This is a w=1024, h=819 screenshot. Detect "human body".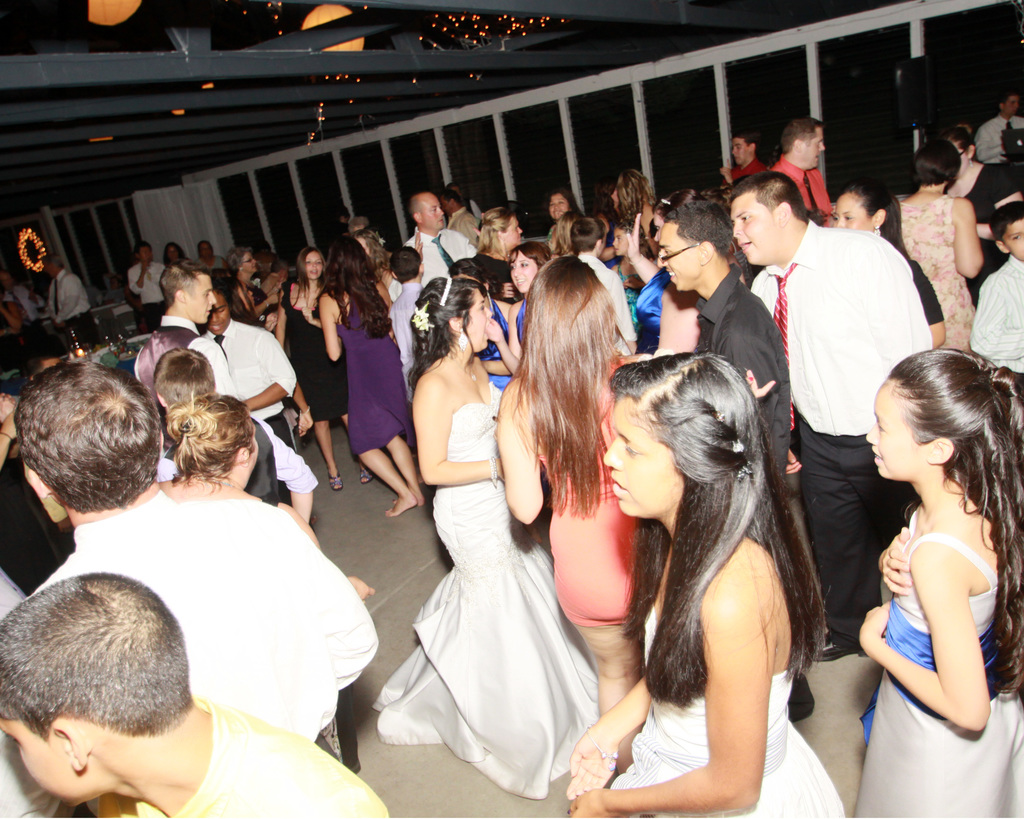
[left=548, top=216, right=580, bottom=250].
